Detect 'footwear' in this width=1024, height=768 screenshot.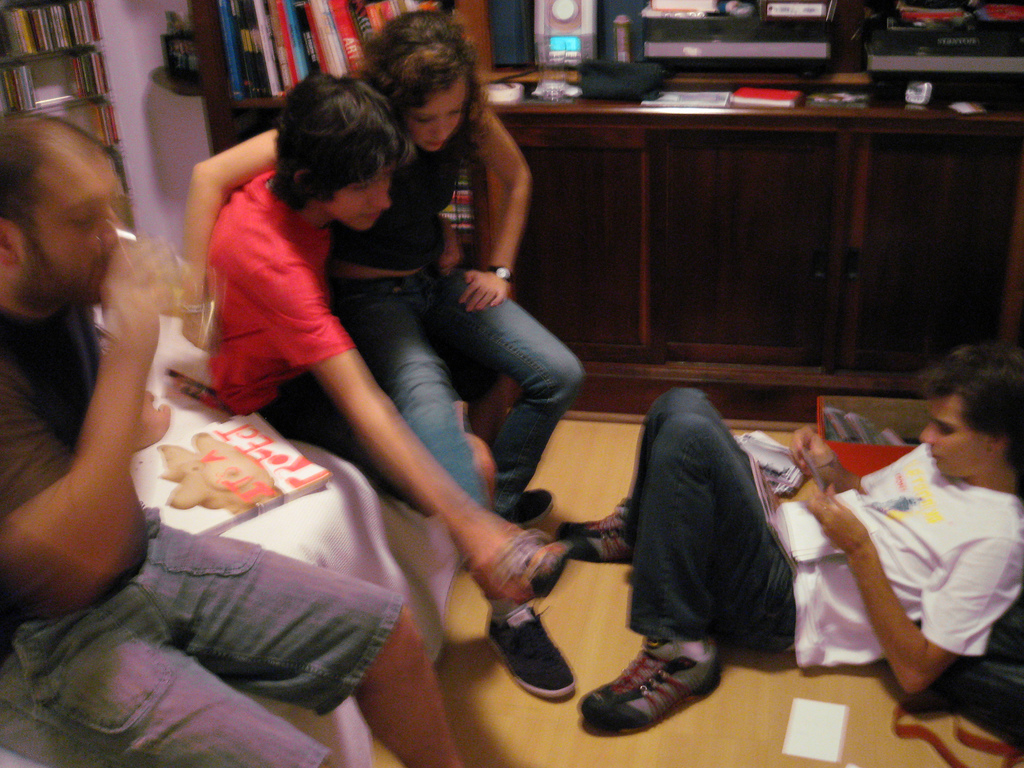
Detection: left=468, top=524, right=575, bottom=608.
